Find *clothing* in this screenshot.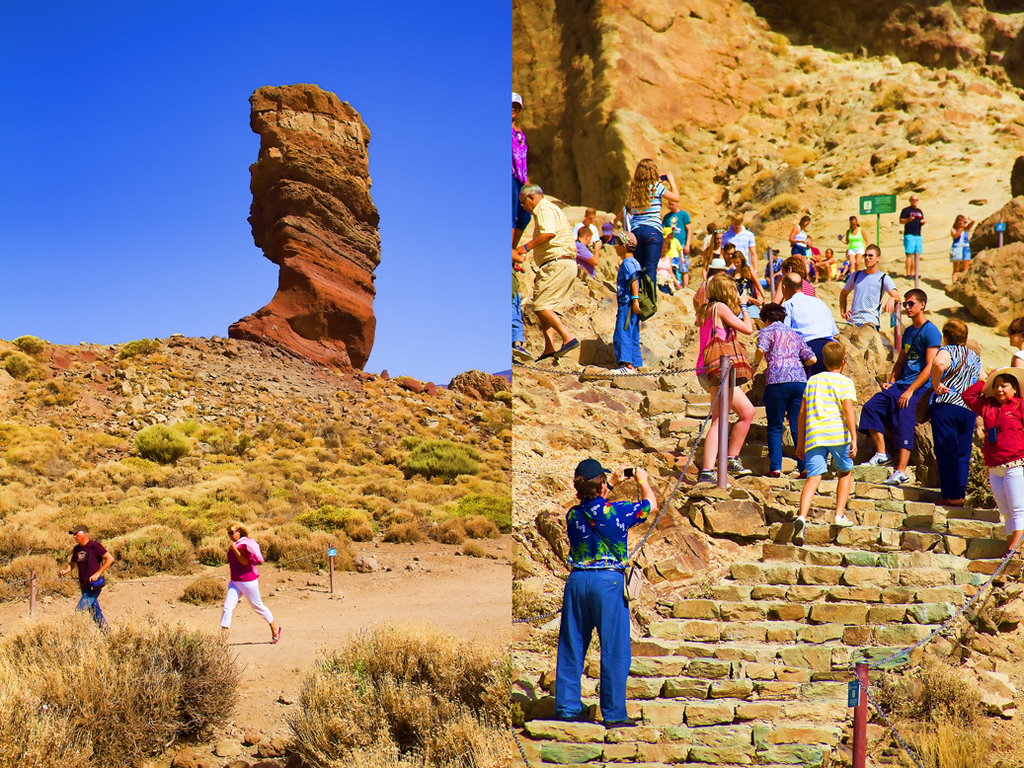
The bounding box for *clothing* is (554,498,648,732).
